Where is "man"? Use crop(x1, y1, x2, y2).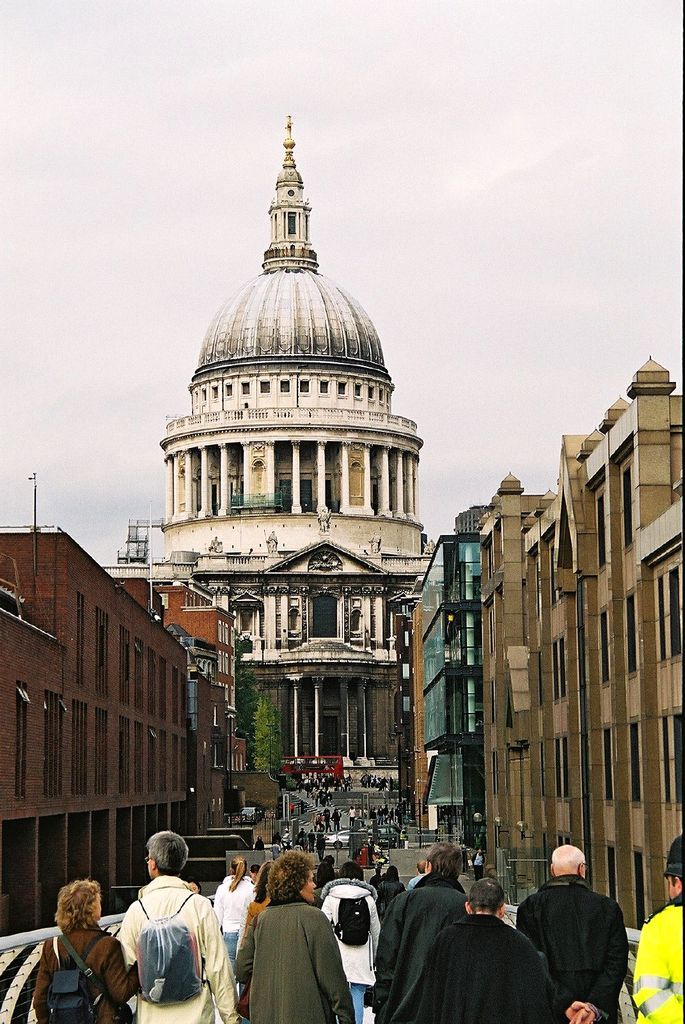
crop(526, 841, 636, 1023).
